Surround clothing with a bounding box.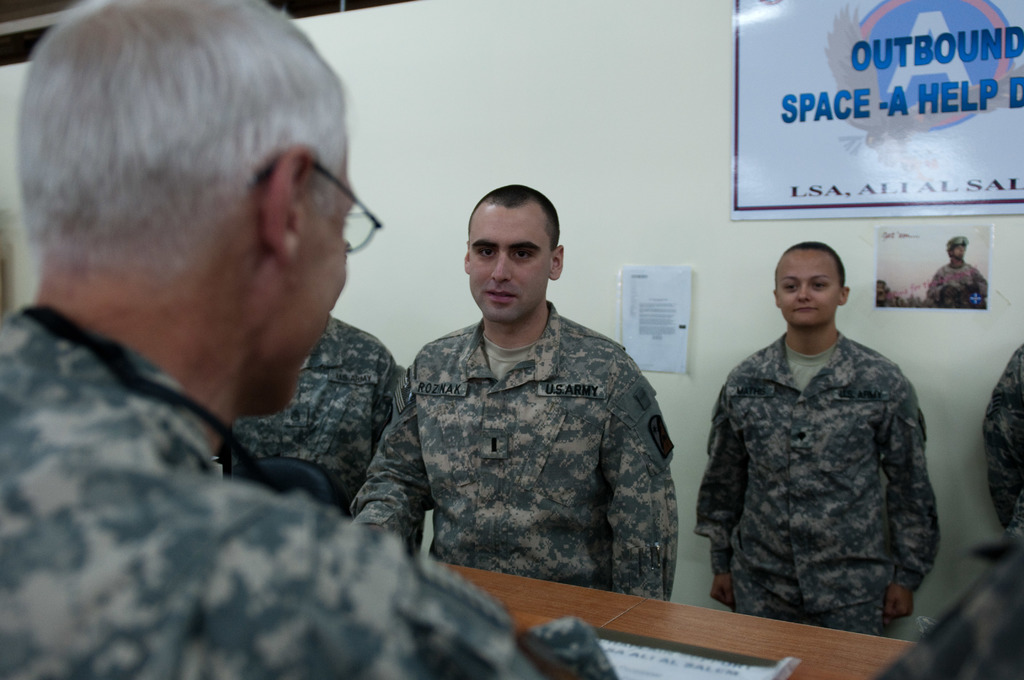
bbox(353, 301, 675, 603).
